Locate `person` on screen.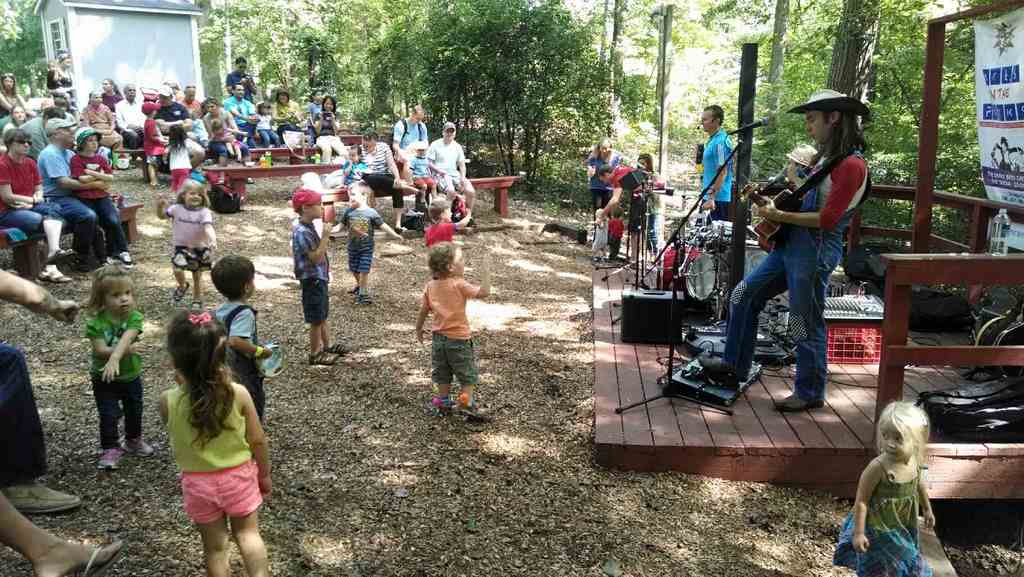
On screen at [x1=695, y1=103, x2=733, y2=207].
